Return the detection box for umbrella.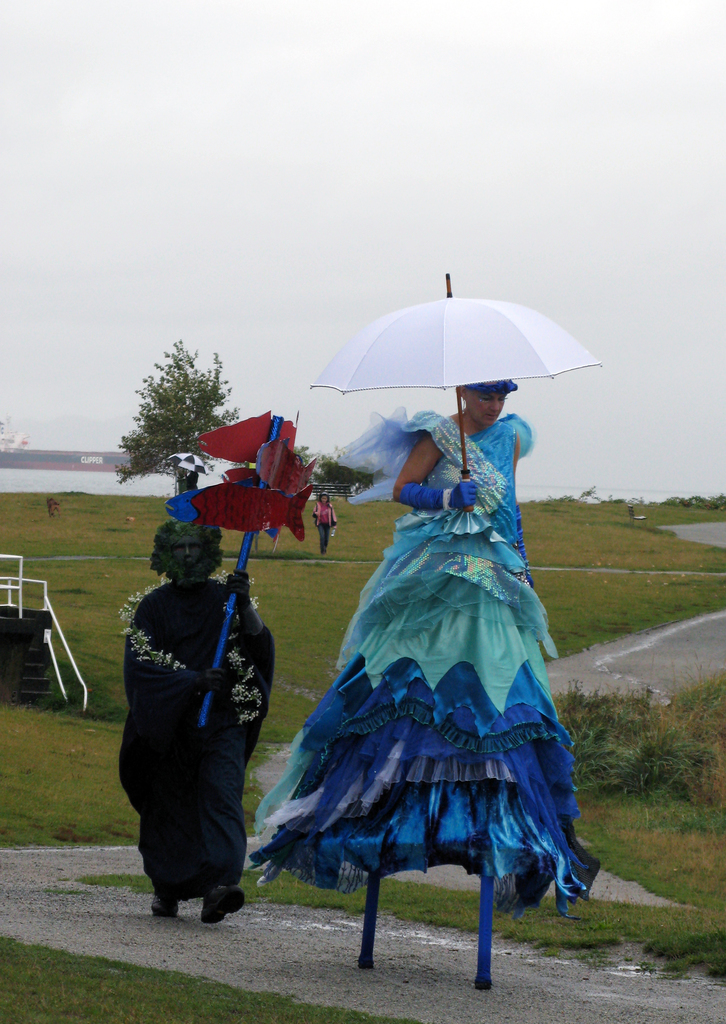
select_region(303, 271, 595, 512).
